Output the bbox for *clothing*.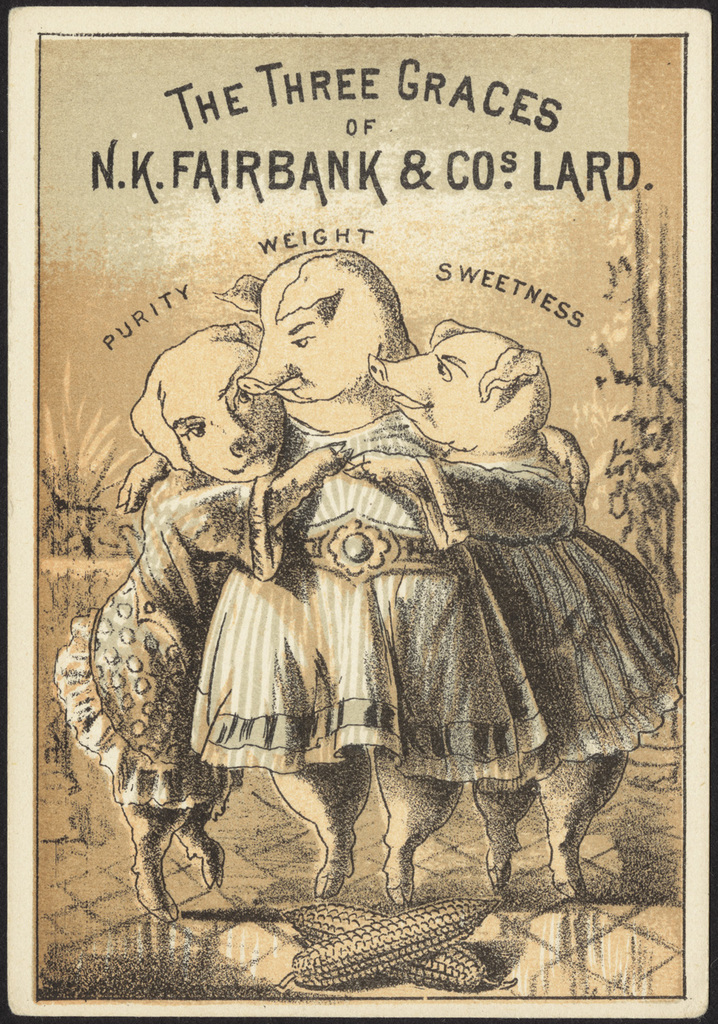
x1=192, y1=409, x2=538, y2=784.
